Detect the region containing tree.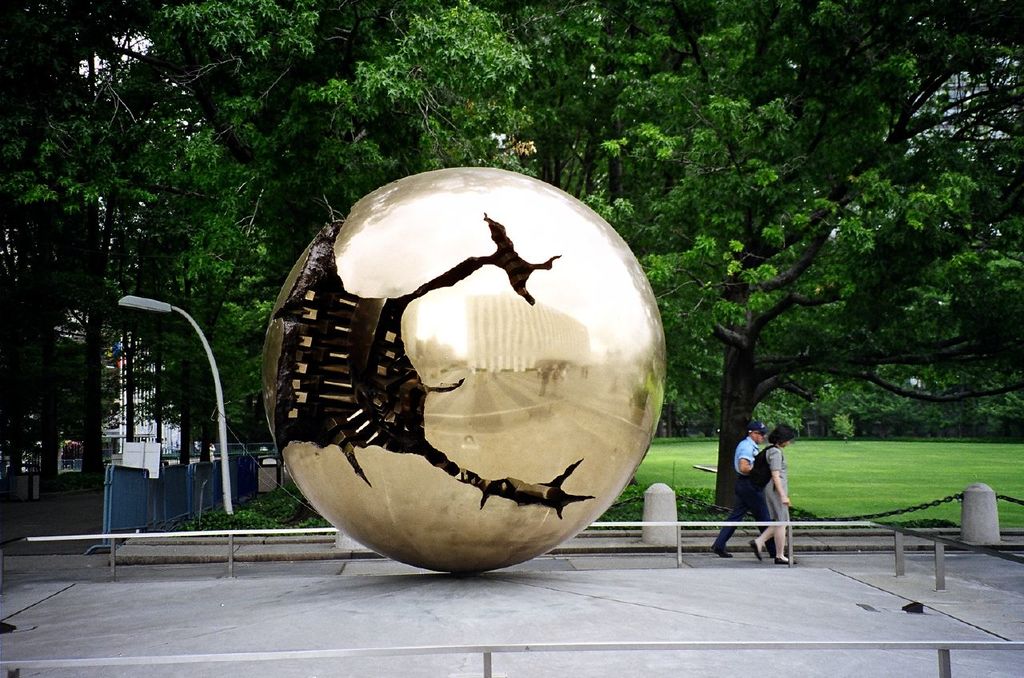
{"x1": 0, "y1": 0, "x2": 614, "y2": 506}.
